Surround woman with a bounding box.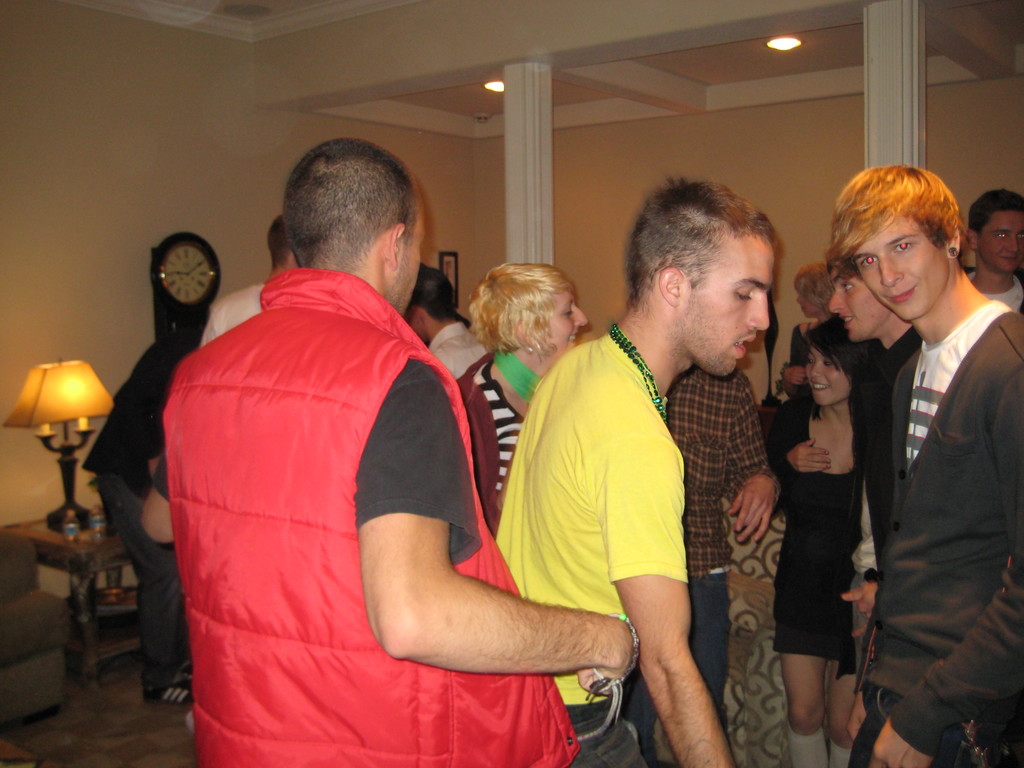
box(443, 262, 598, 551).
